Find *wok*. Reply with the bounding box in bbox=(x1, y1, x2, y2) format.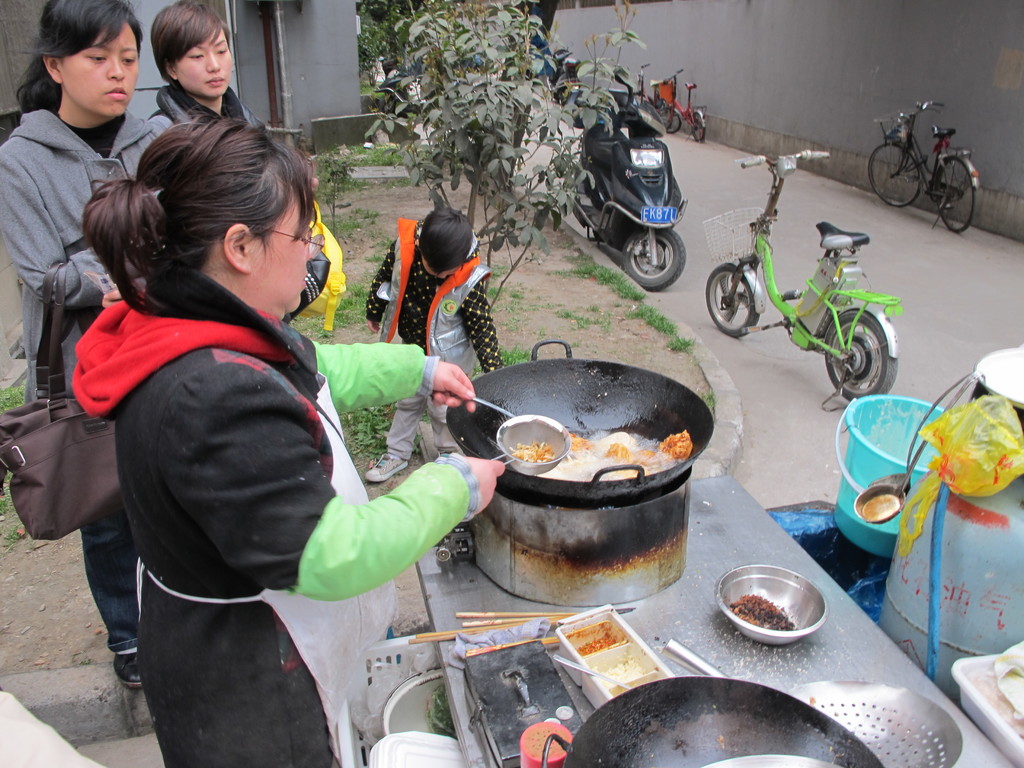
bbox=(434, 354, 713, 524).
